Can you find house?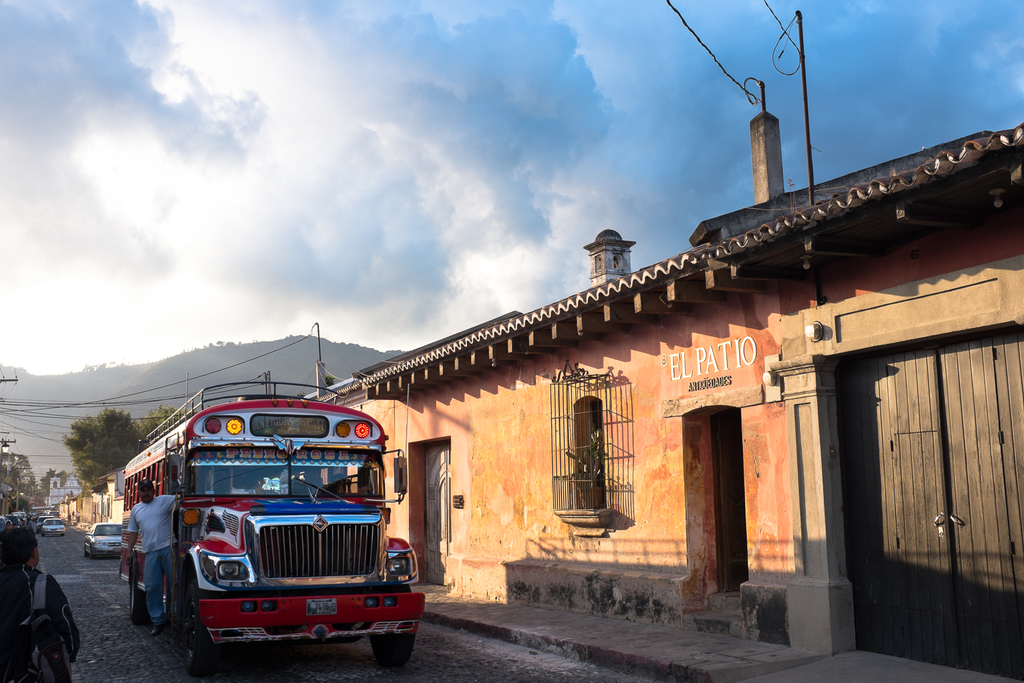
Yes, bounding box: 99/477/122/526.
